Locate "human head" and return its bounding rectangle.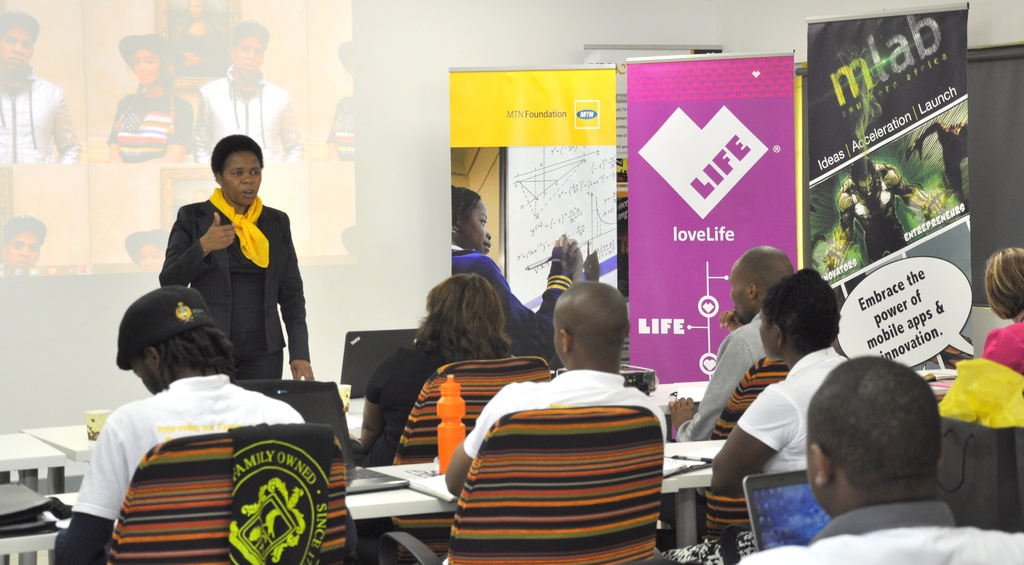
113/286/235/394.
